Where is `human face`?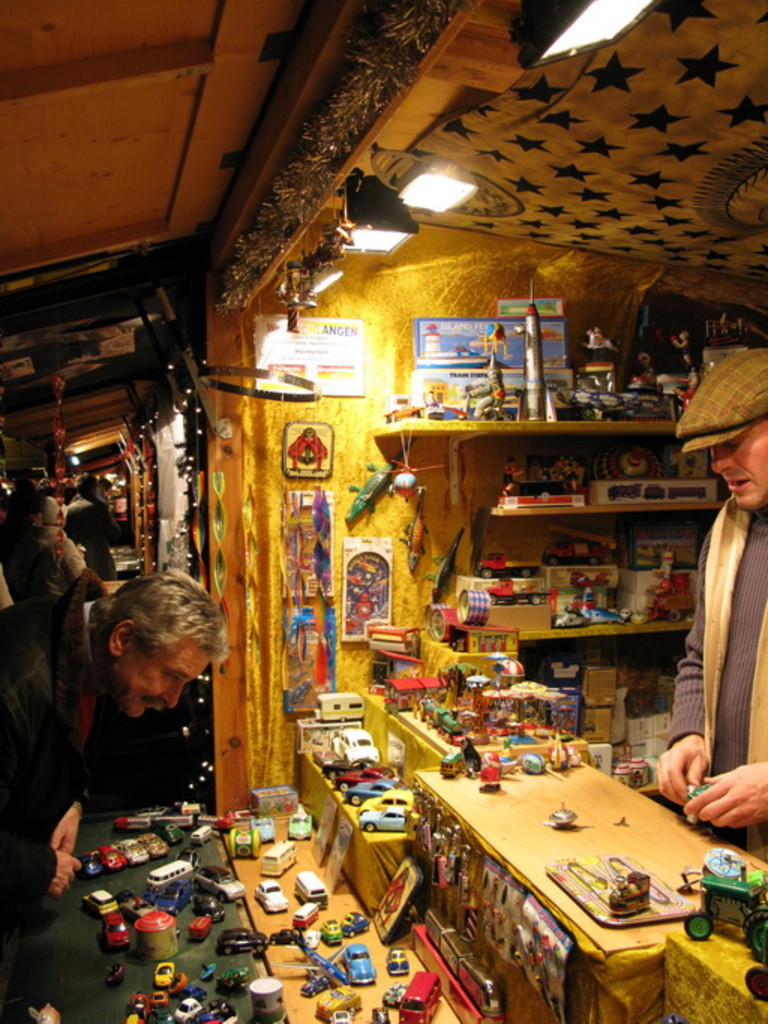
box(705, 421, 767, 508).
